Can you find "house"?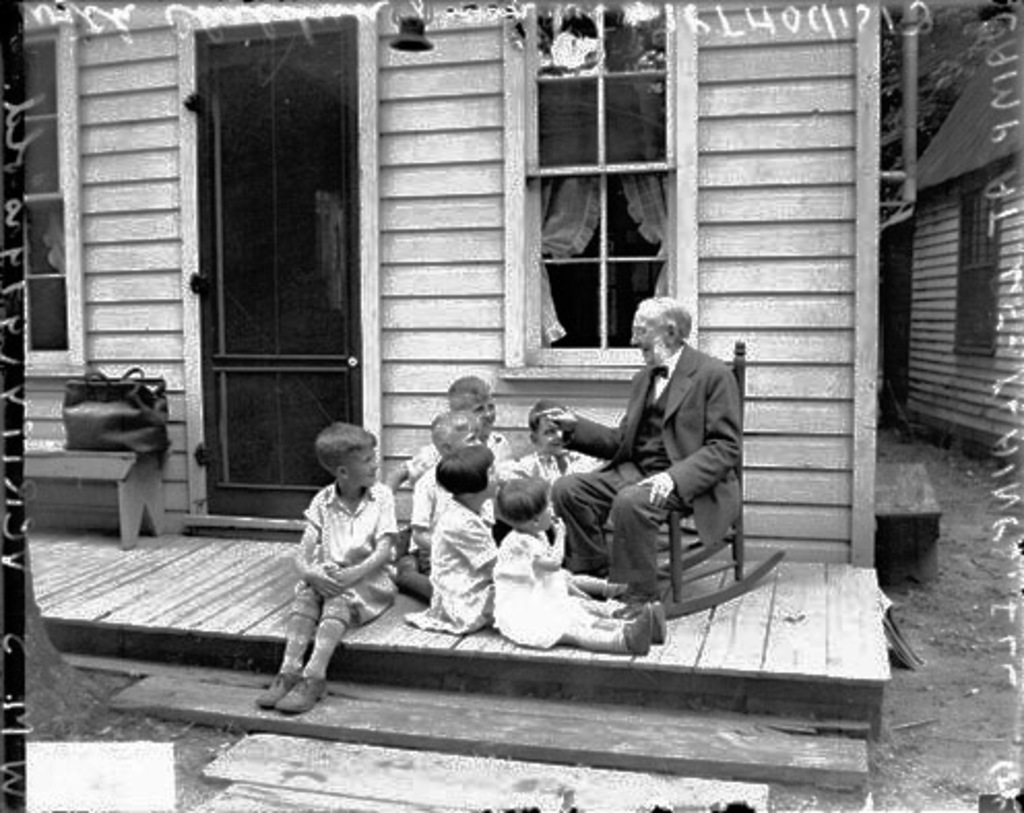
Yes, bounding box: (x1=14, y1=0, x2=1007, y2=722).
